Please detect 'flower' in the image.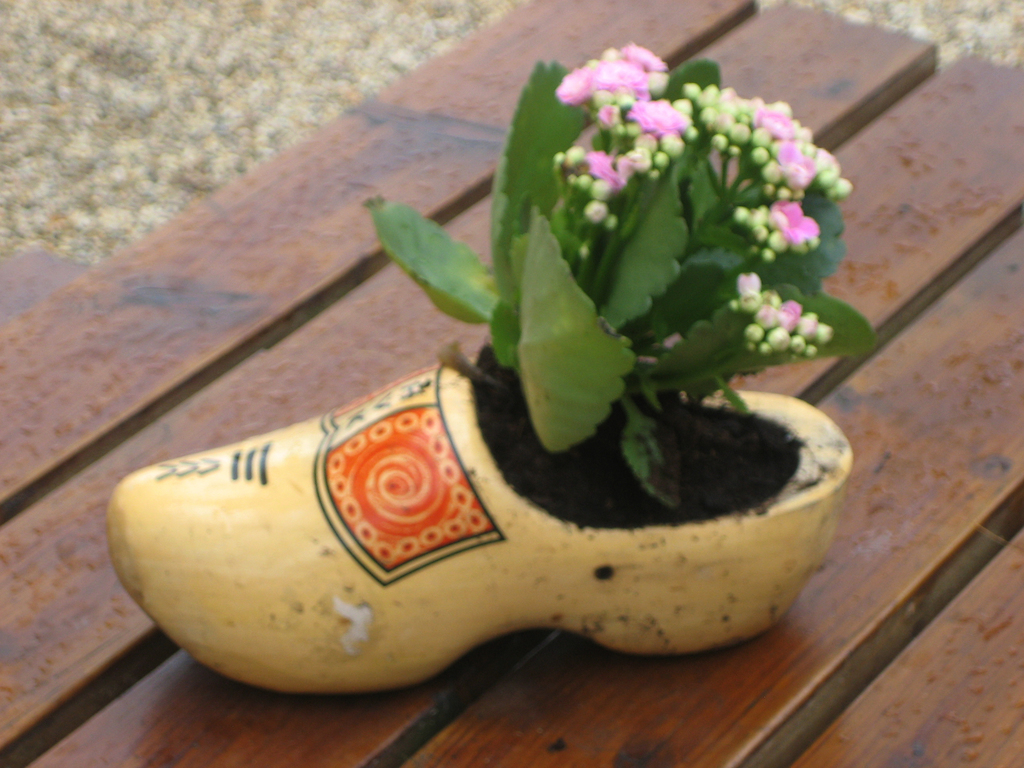
588:150:622:188.
